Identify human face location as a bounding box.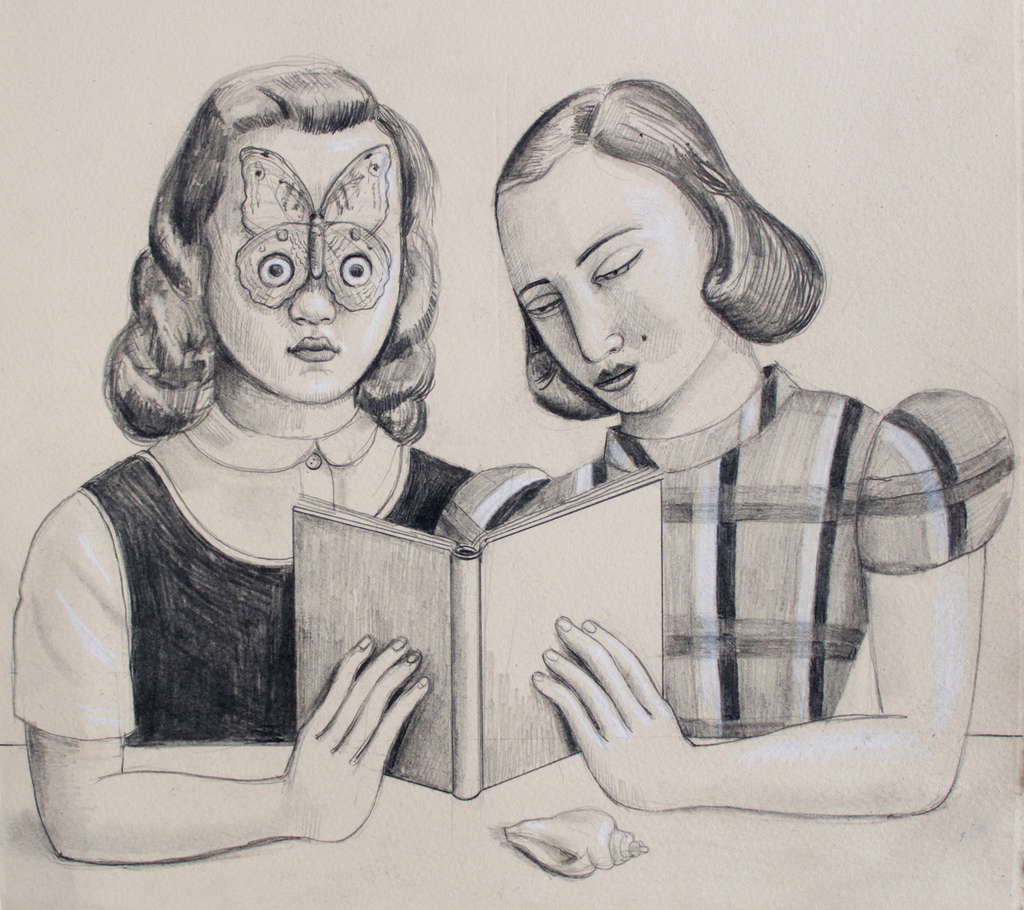
crop(496, 153, 715, 411).
